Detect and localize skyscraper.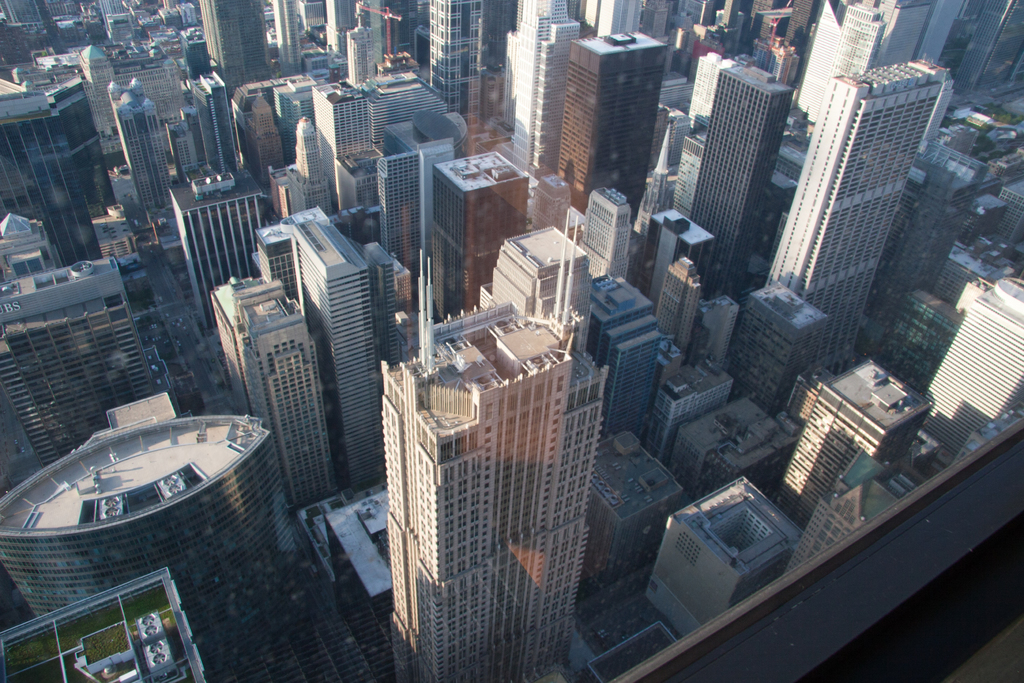
Localized at 528:0:830:280.
